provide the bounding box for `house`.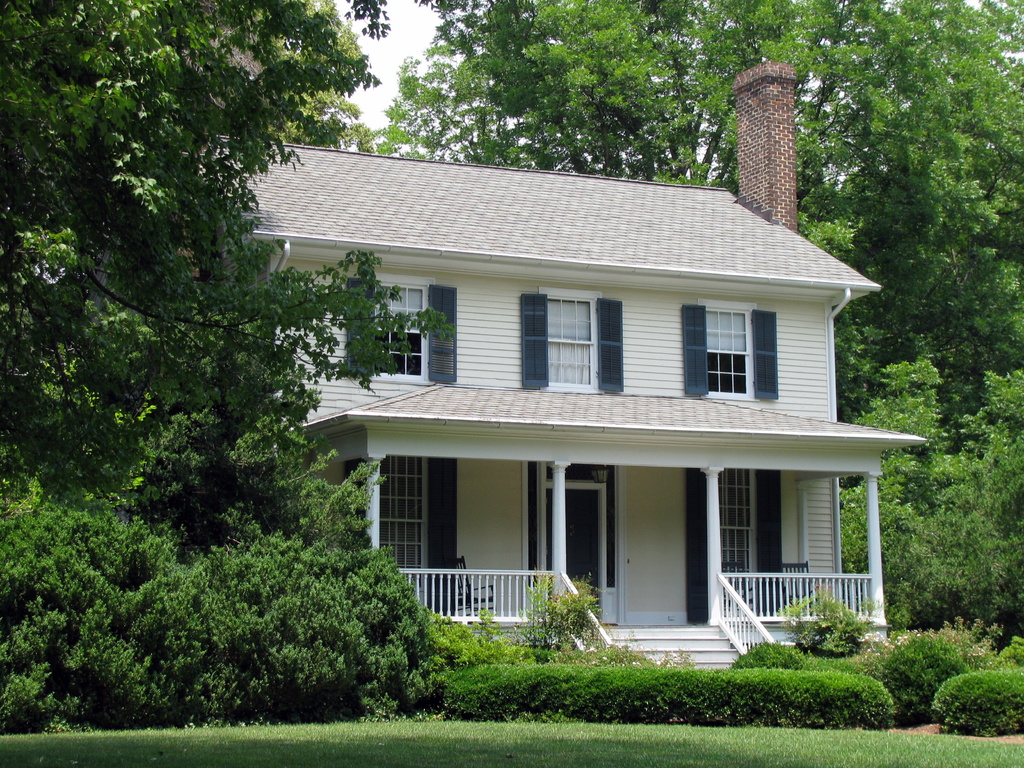
box=[214, 61, 928, 676].
